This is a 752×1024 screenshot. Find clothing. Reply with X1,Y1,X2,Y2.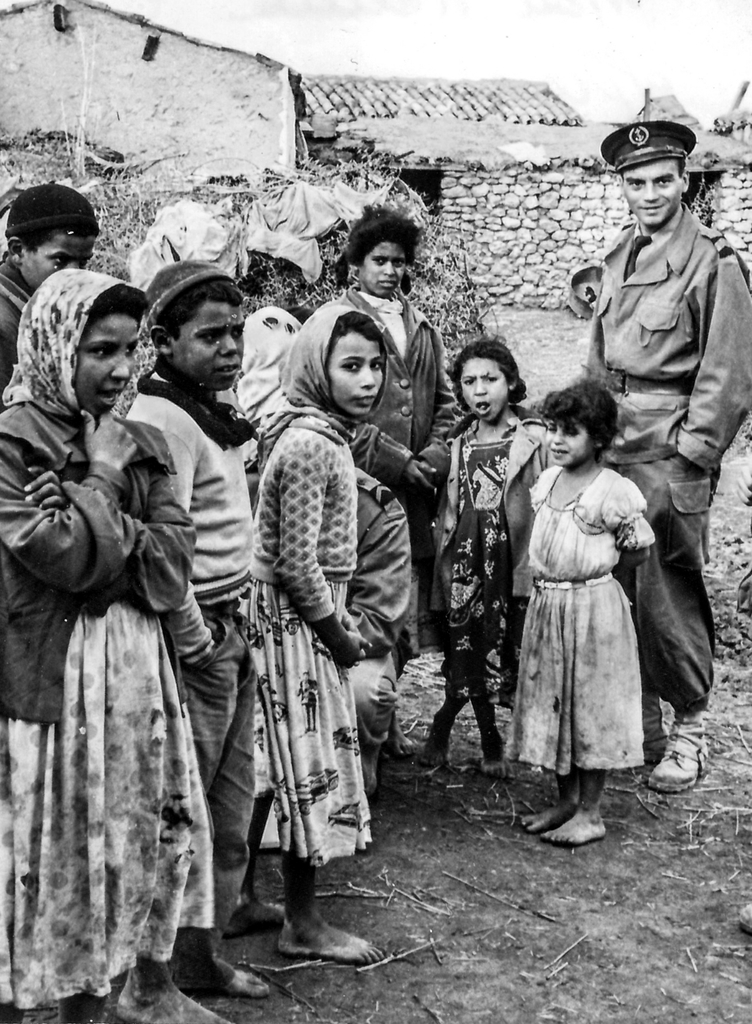
0,276,157,1020.
